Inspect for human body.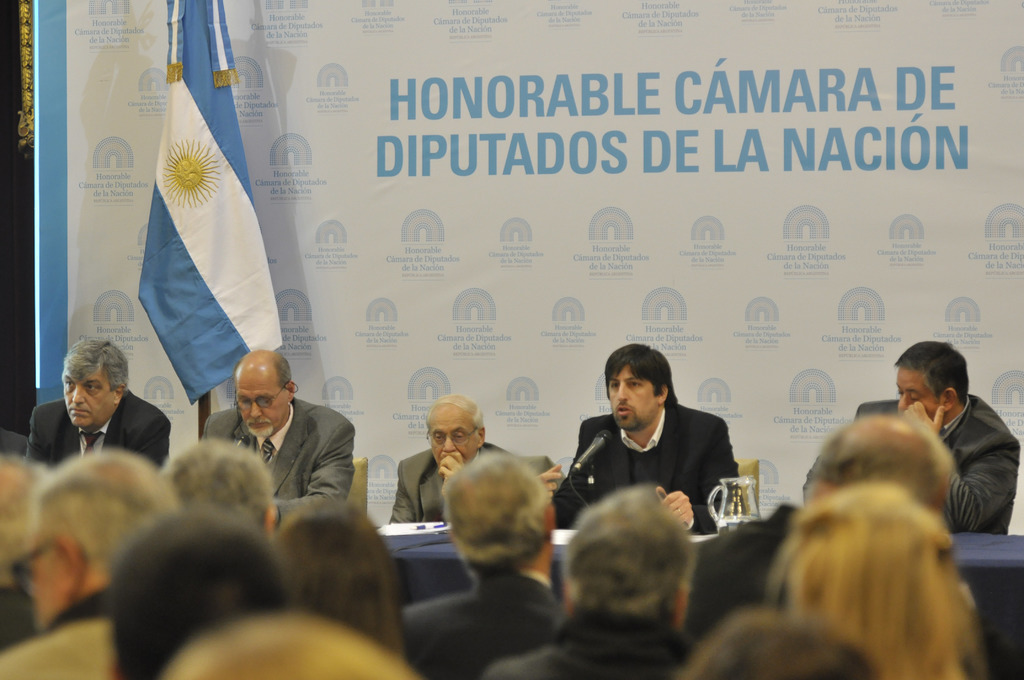
Inspection: rect(564, 353, 758, 550).
